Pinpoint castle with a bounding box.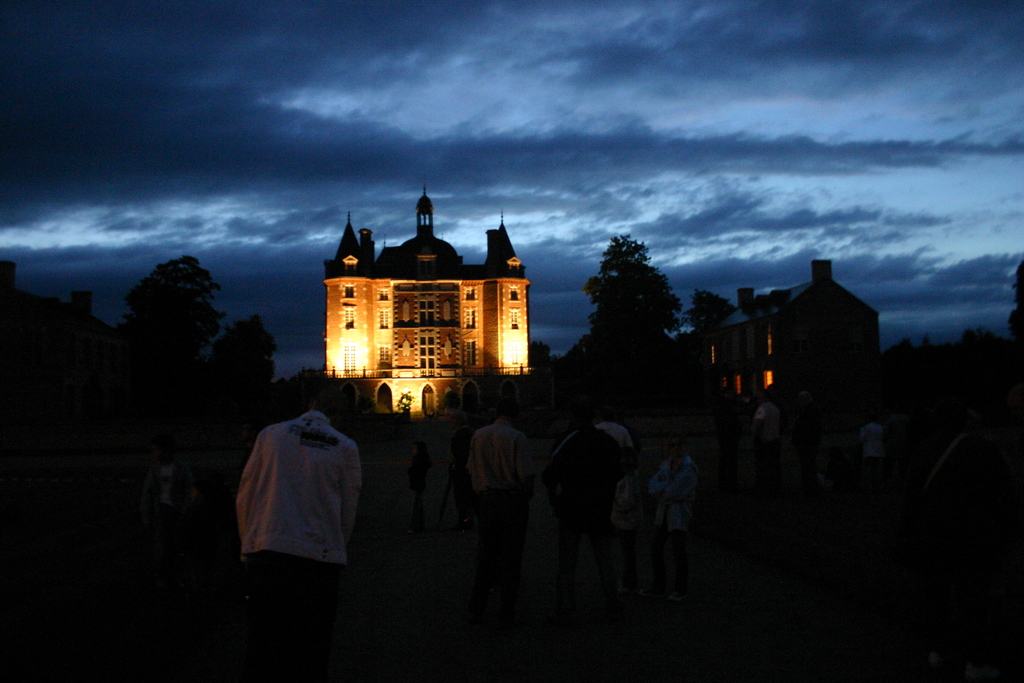
<box>671,255,884,437</box>.
